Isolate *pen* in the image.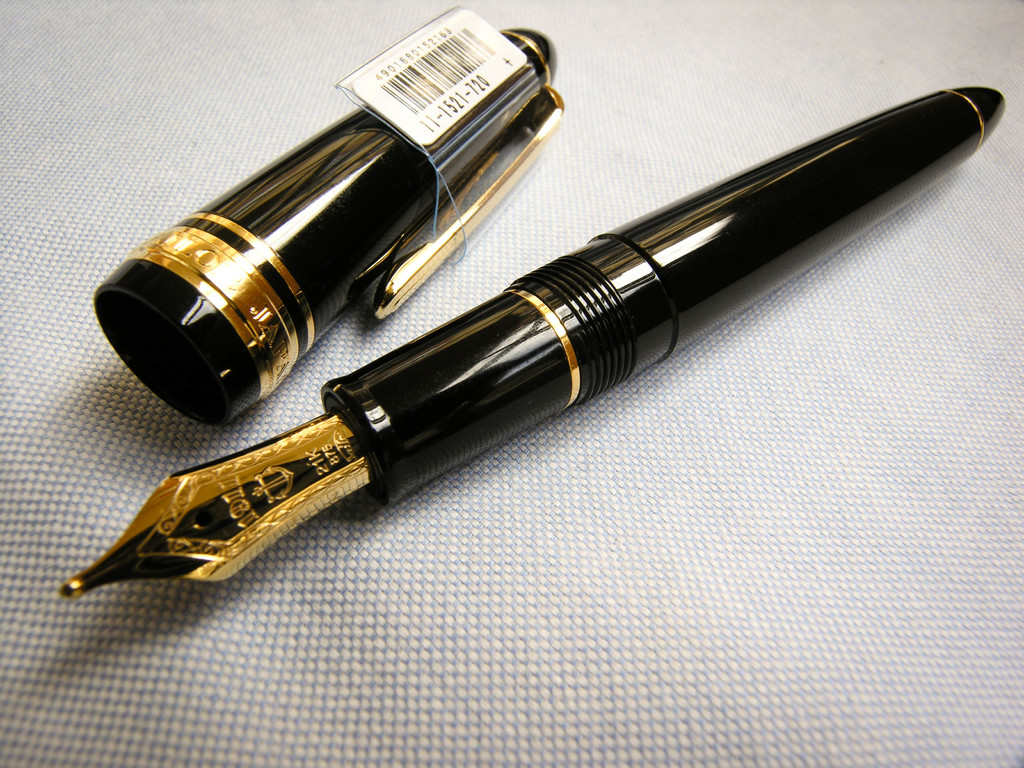
Isolated region: bbox(58, 81, 1006, 600).
